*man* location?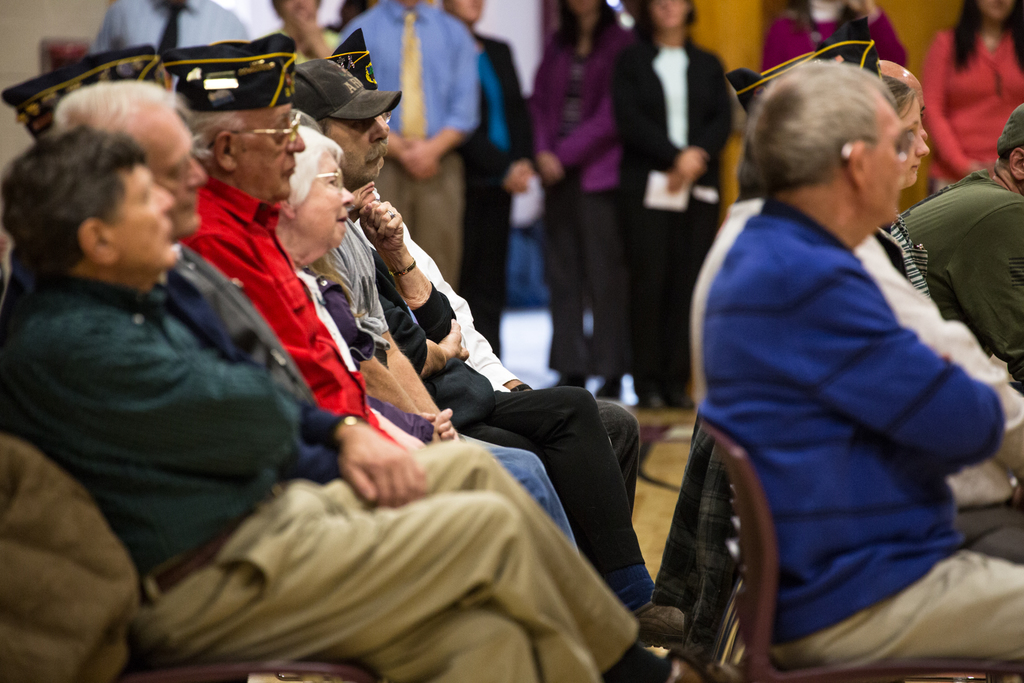
bbox=(56, 73, 318, 402)
